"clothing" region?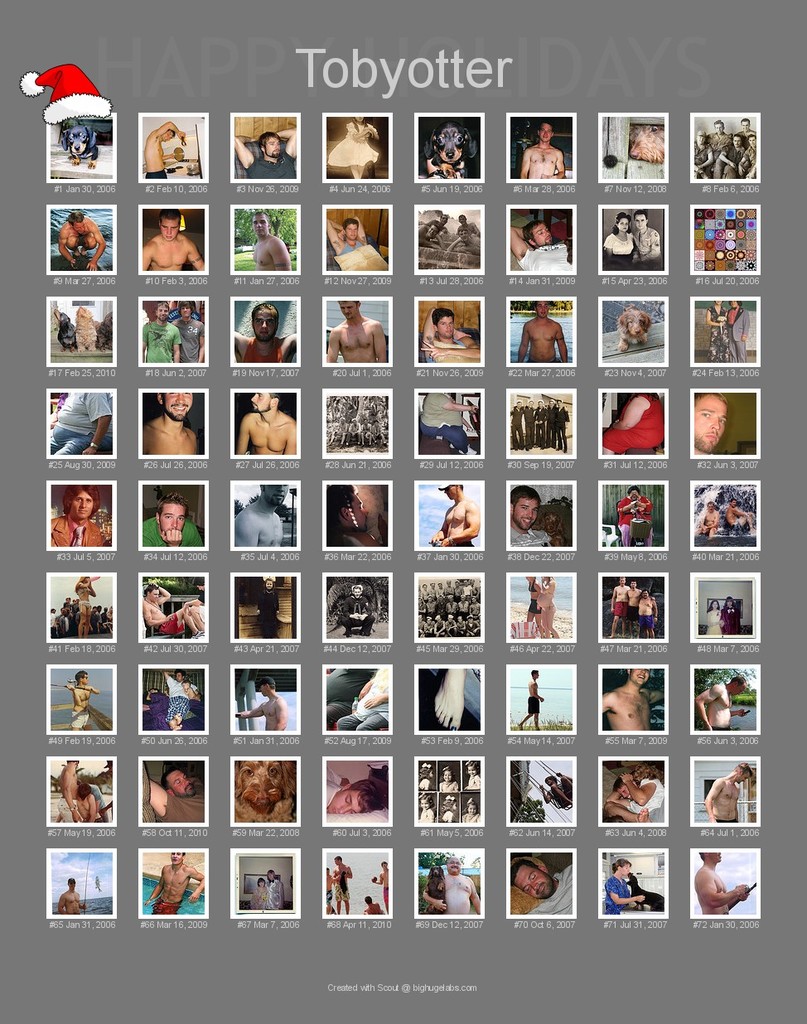
(left=720, top=606, right=743, bottom=634)
